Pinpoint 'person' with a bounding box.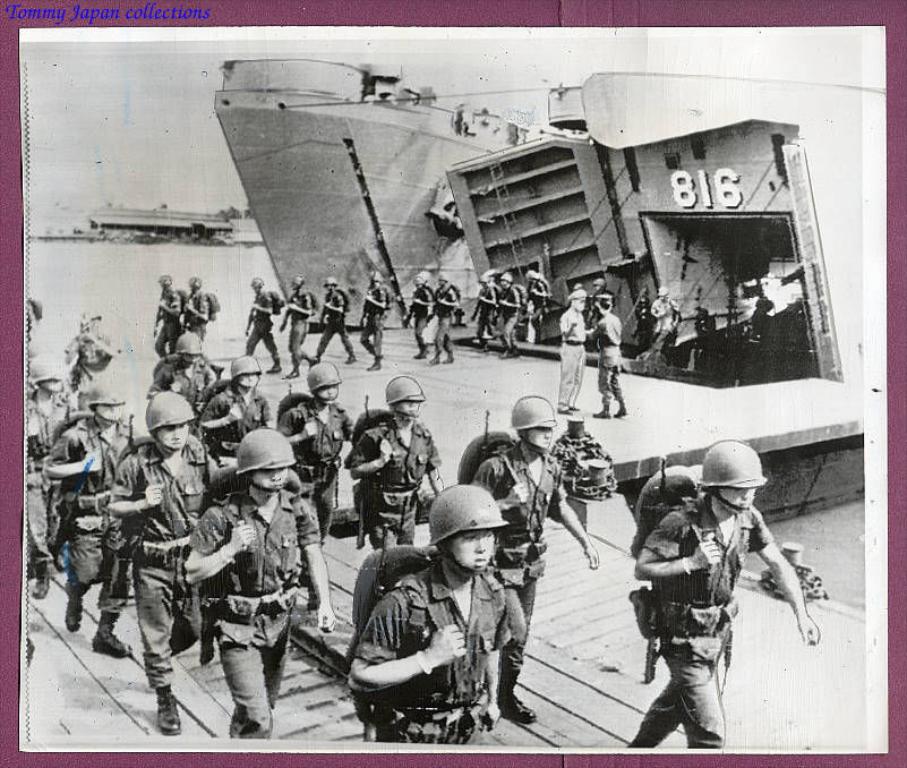
[274, 275, 310, 376].
